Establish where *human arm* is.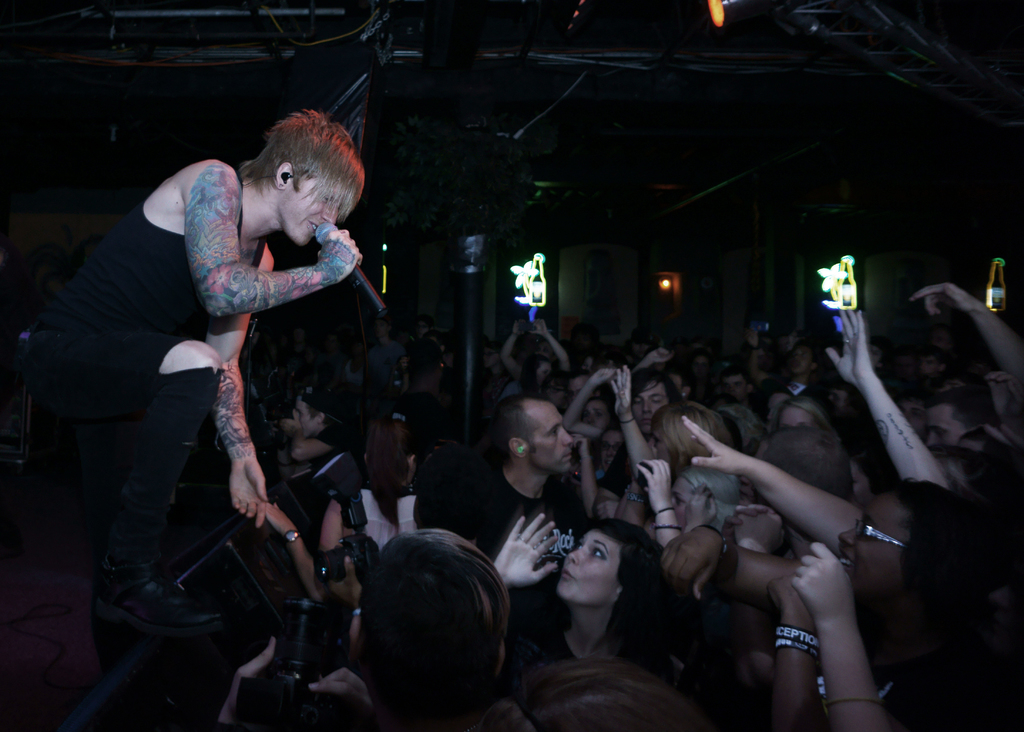
Established at {"x1": 984, "y1": 371, "x2": 1023, "y2": 437}.
